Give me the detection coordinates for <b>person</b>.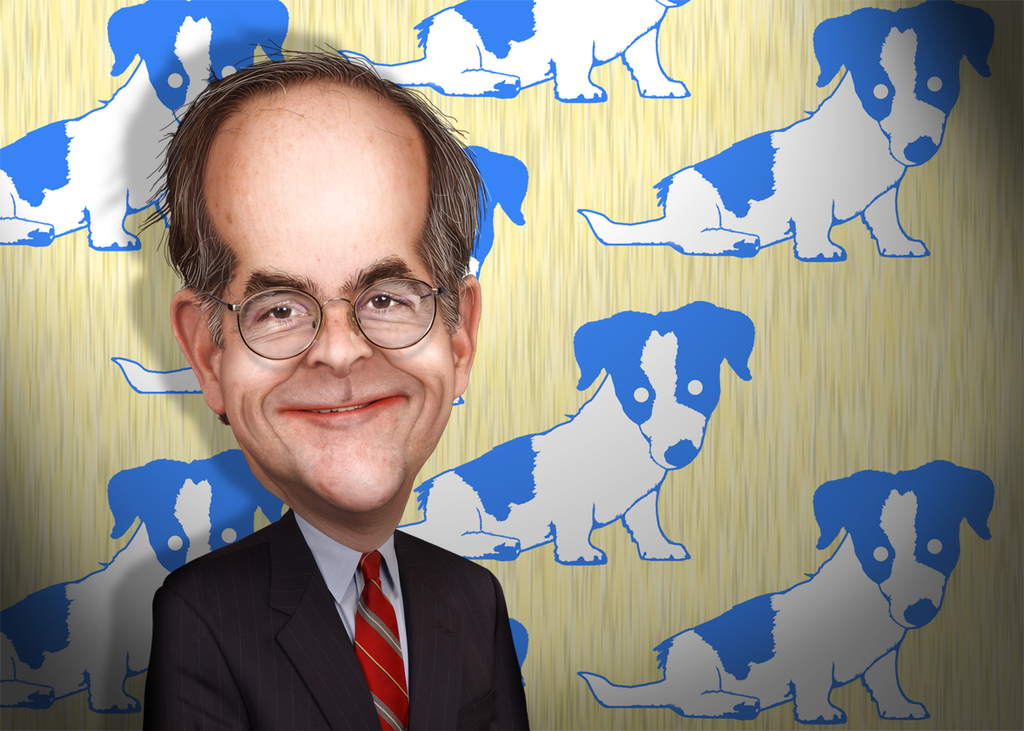
[145,40,529,730].
